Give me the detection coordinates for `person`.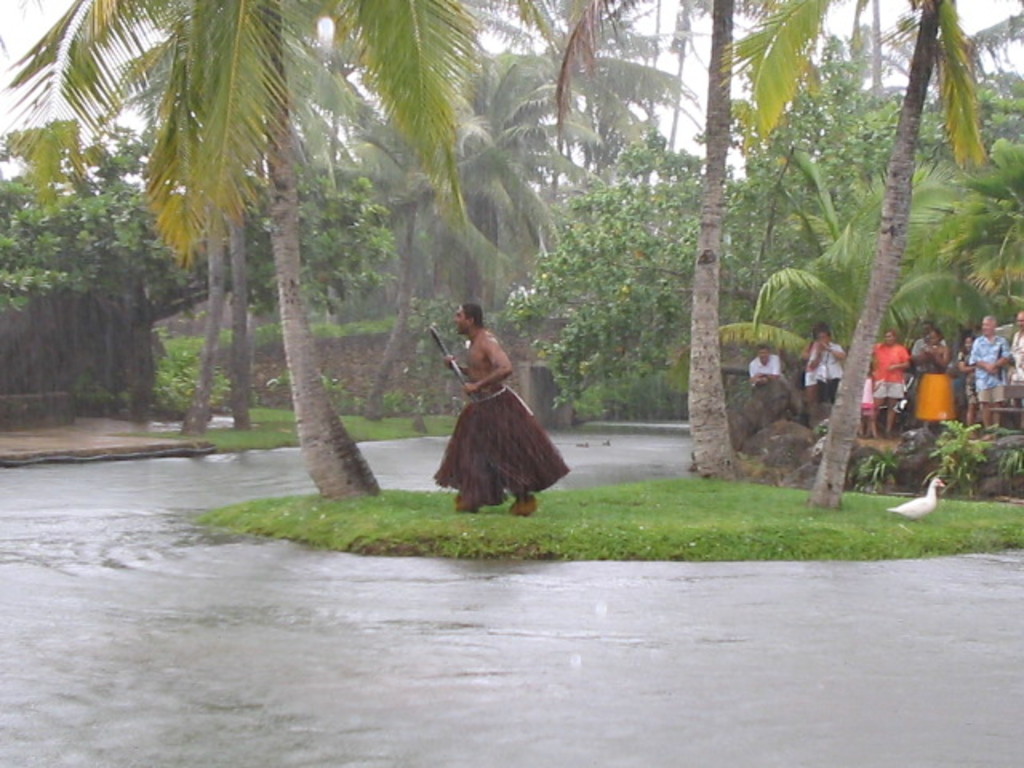
[435, 283, 557, 534].
